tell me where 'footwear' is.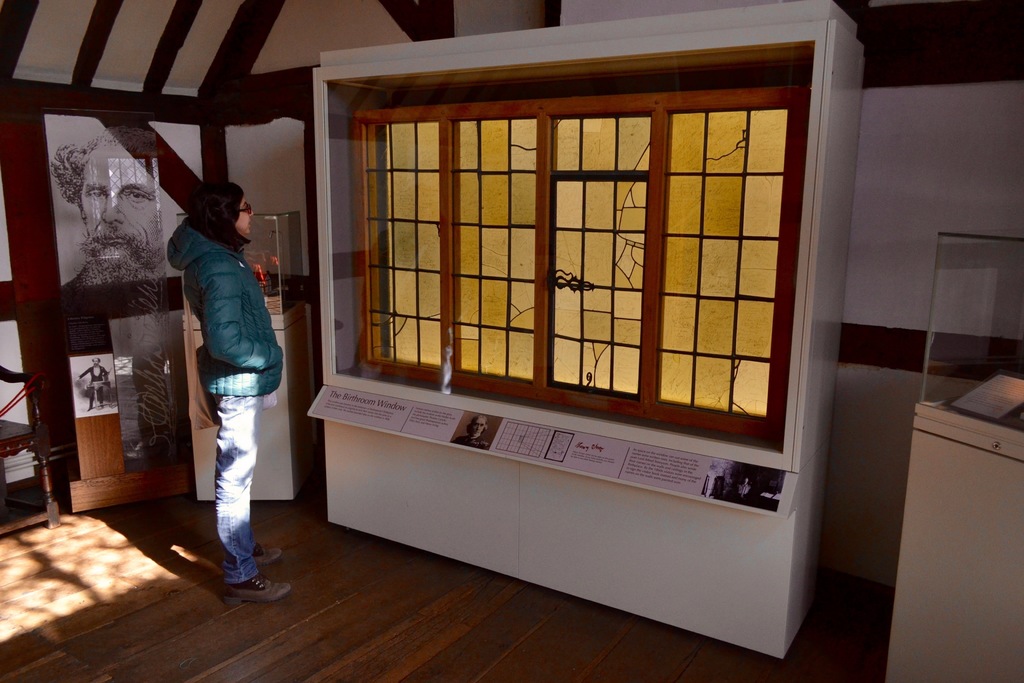
'footwear' is at locate(253, 537, 283, 568).
